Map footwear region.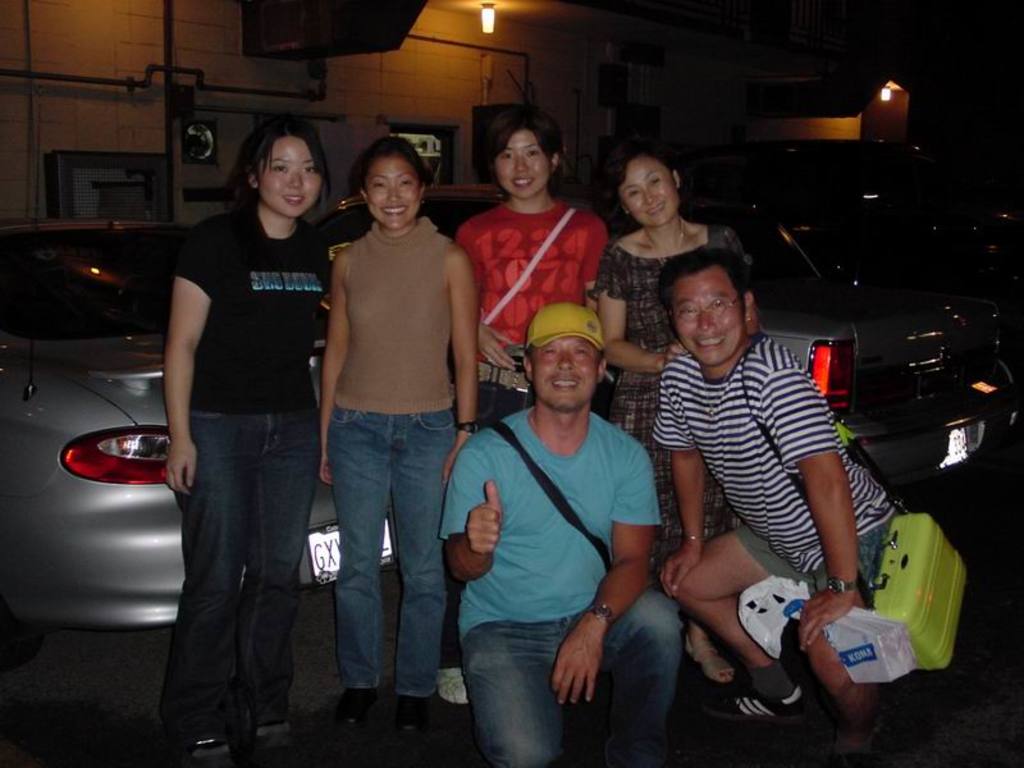
Mapped to [x1=682, y1=631, x2=735, y2=687].
